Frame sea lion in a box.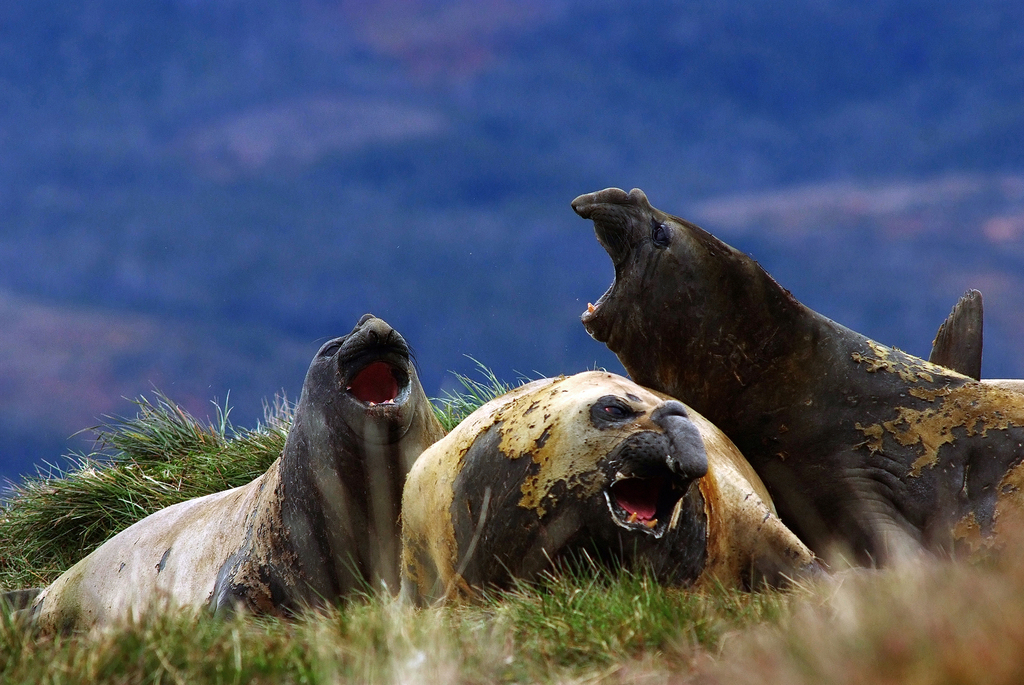
box(21, 310, 454, 622).
